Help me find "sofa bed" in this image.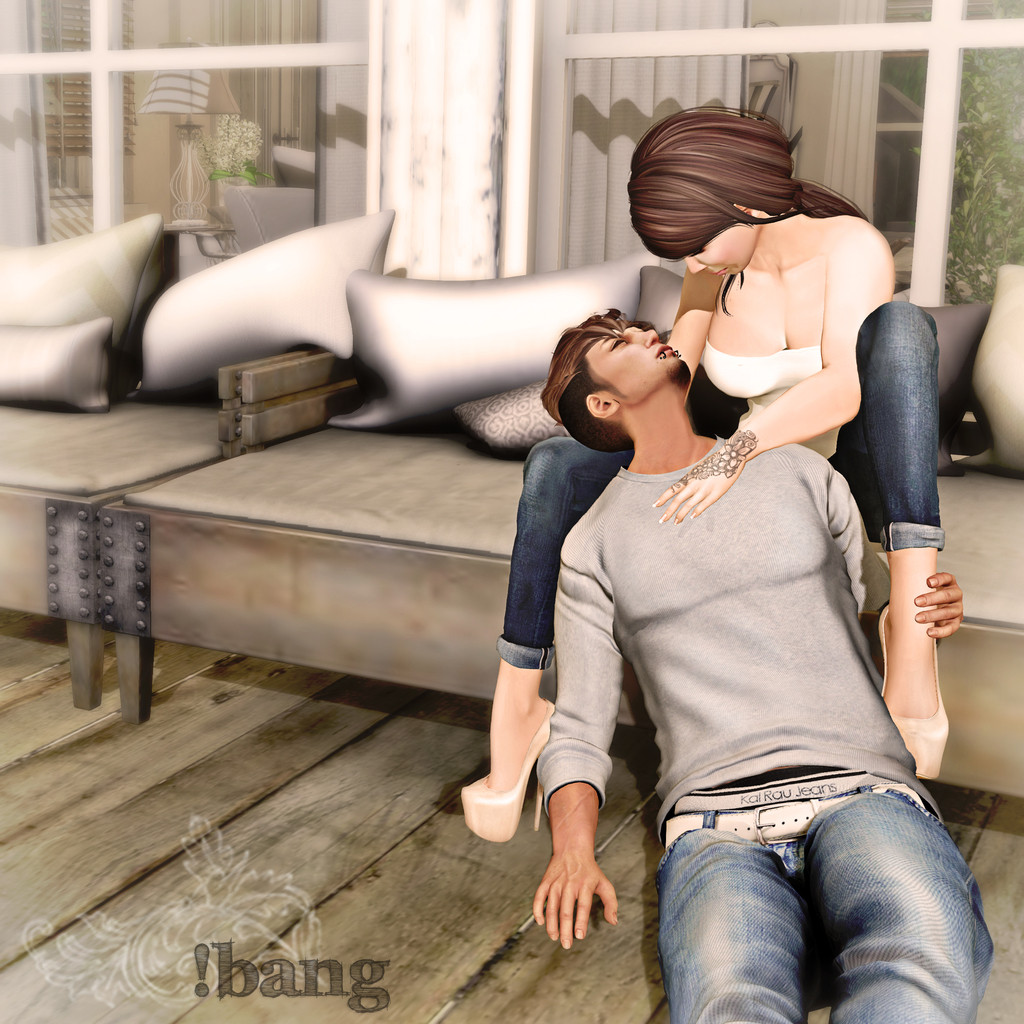
Found it: [0, 200, 1023, 797].
